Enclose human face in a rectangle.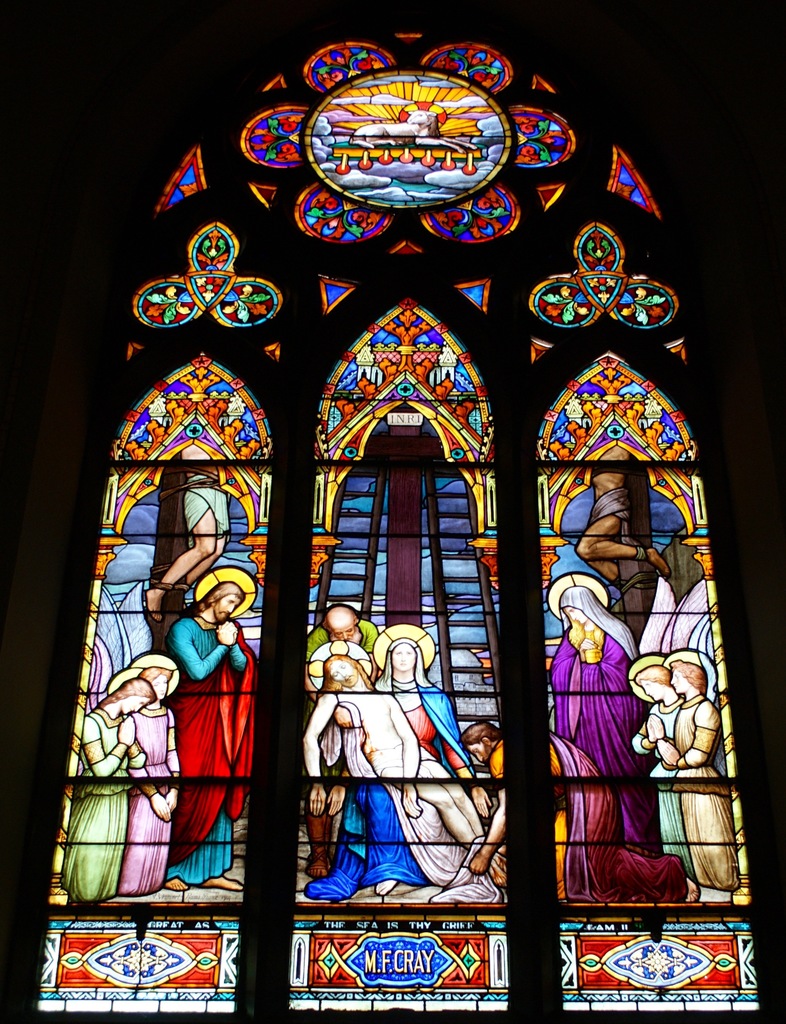
region(569, 608, 587, 624).
